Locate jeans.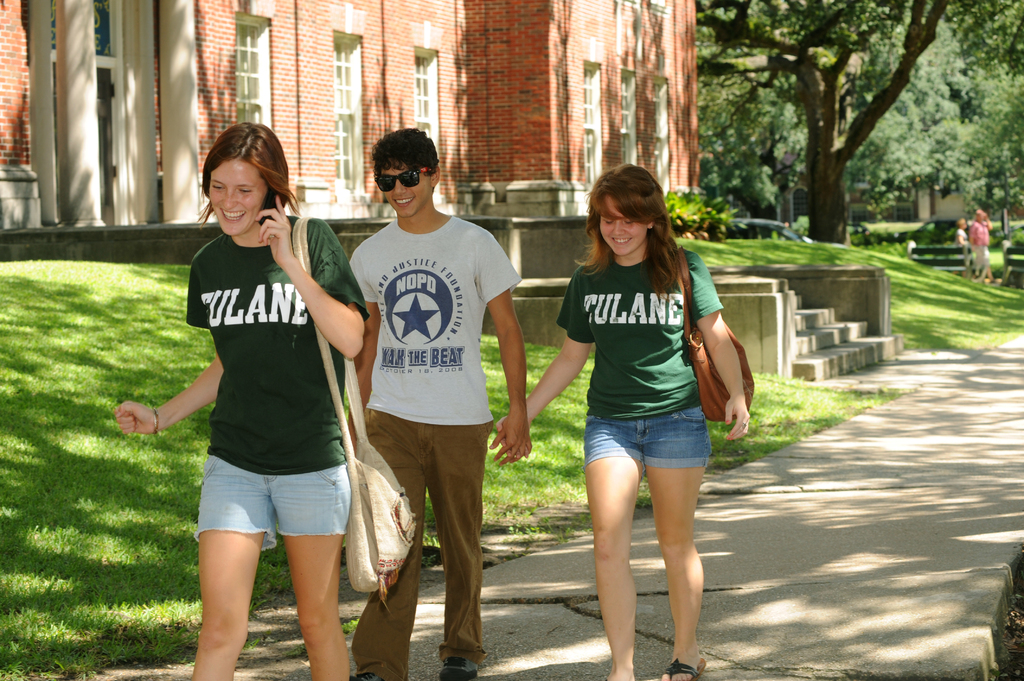
Bounding box: {"x1": 346, "y1": 405, "x2": 497, "y2": 678}.
